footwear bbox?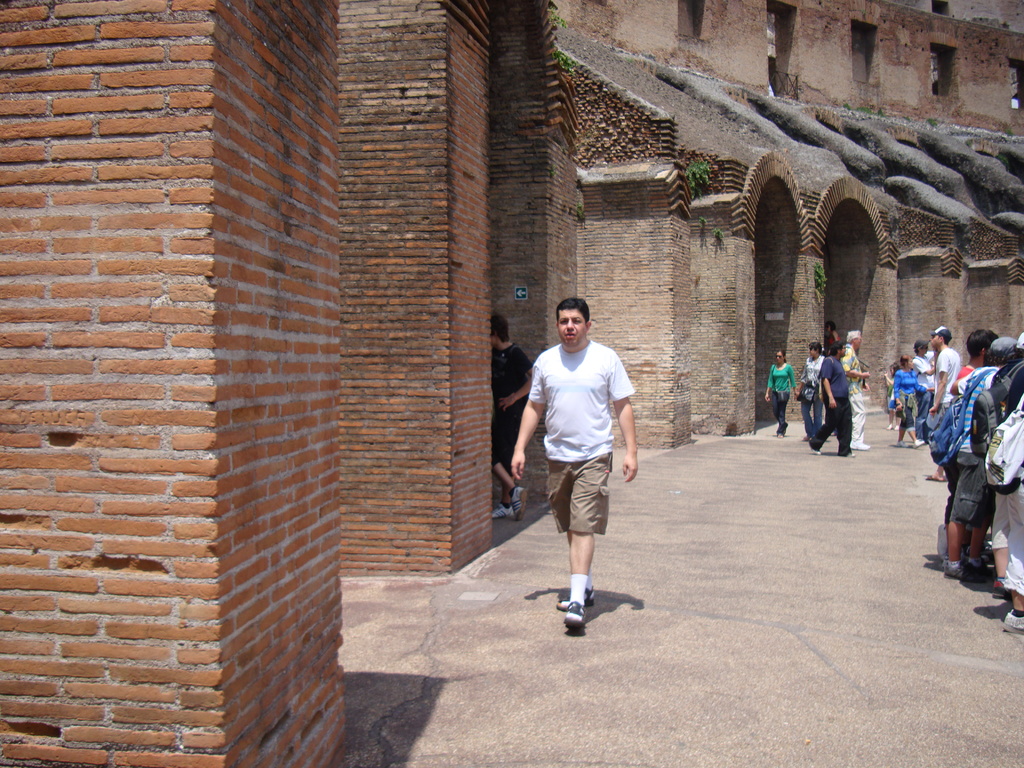
crop(999, 609, 1023, 635)
